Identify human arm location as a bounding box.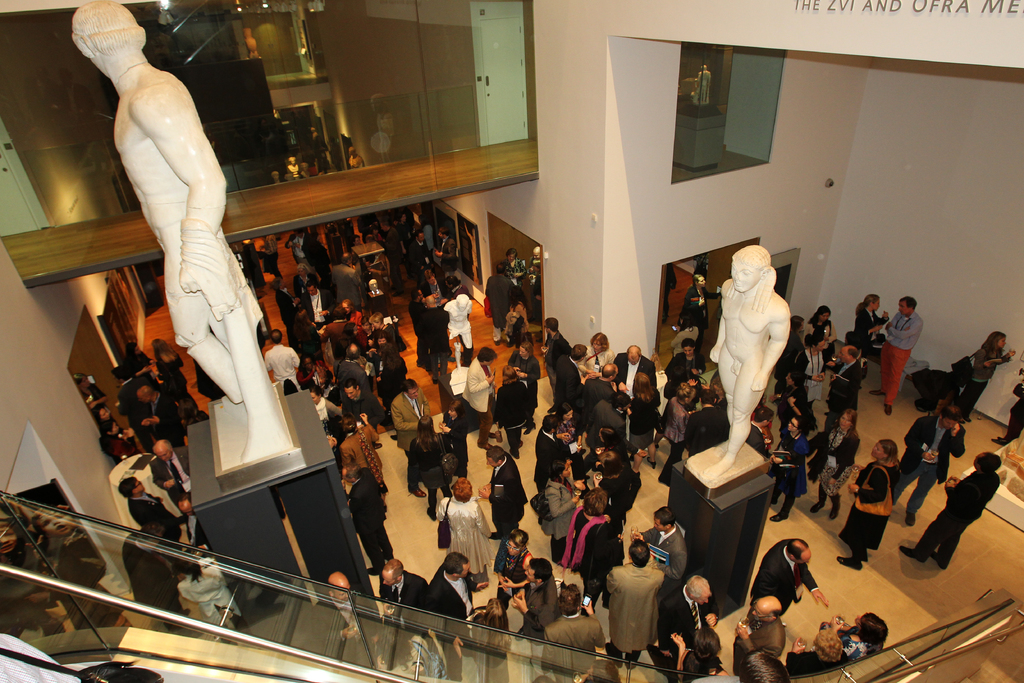
<box>517,365,541,384</box>.
